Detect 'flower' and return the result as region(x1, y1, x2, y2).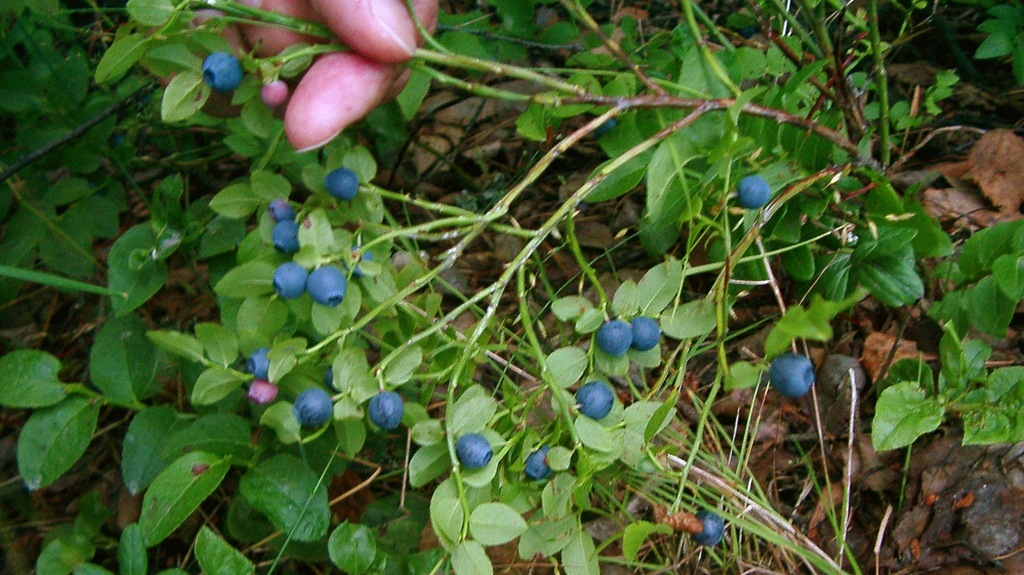
region(524, 446, 552, 482).
